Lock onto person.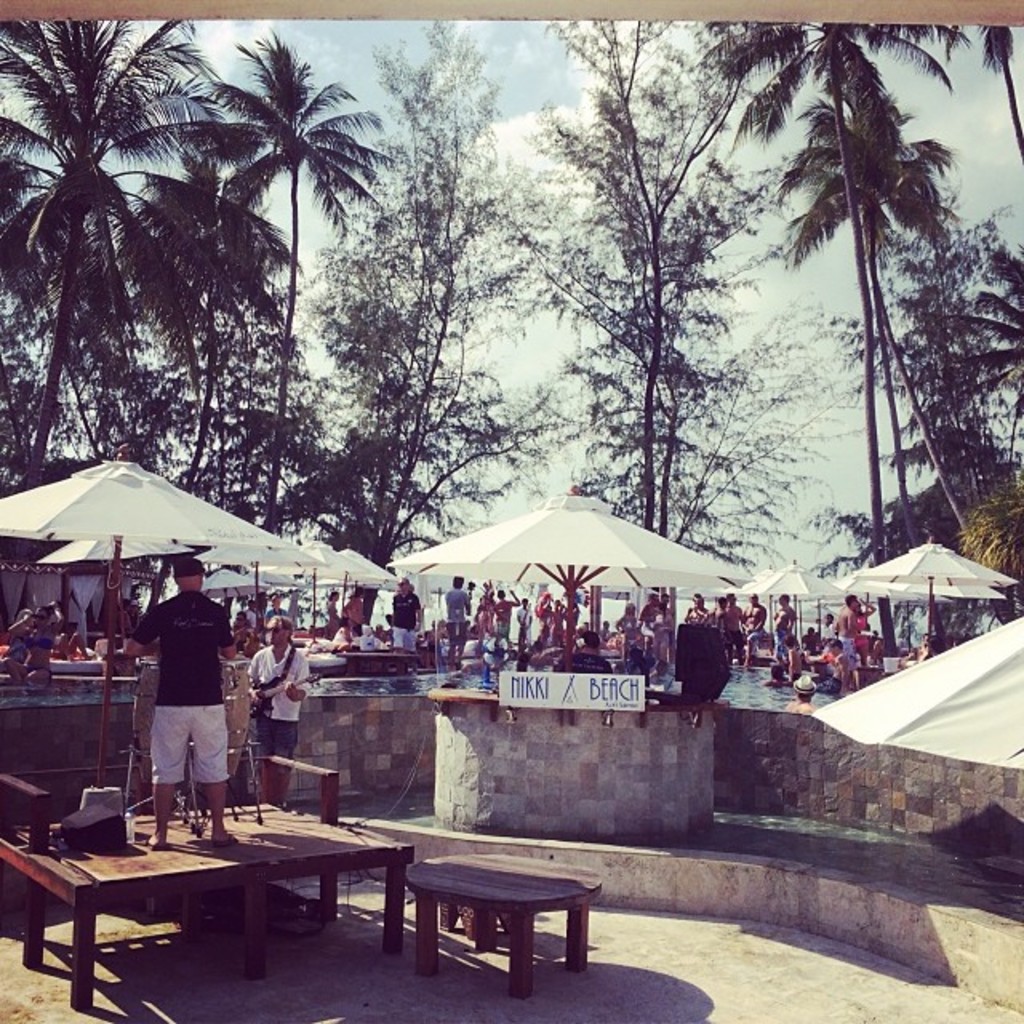
Locked: rect(493, 590, 520, 637).
